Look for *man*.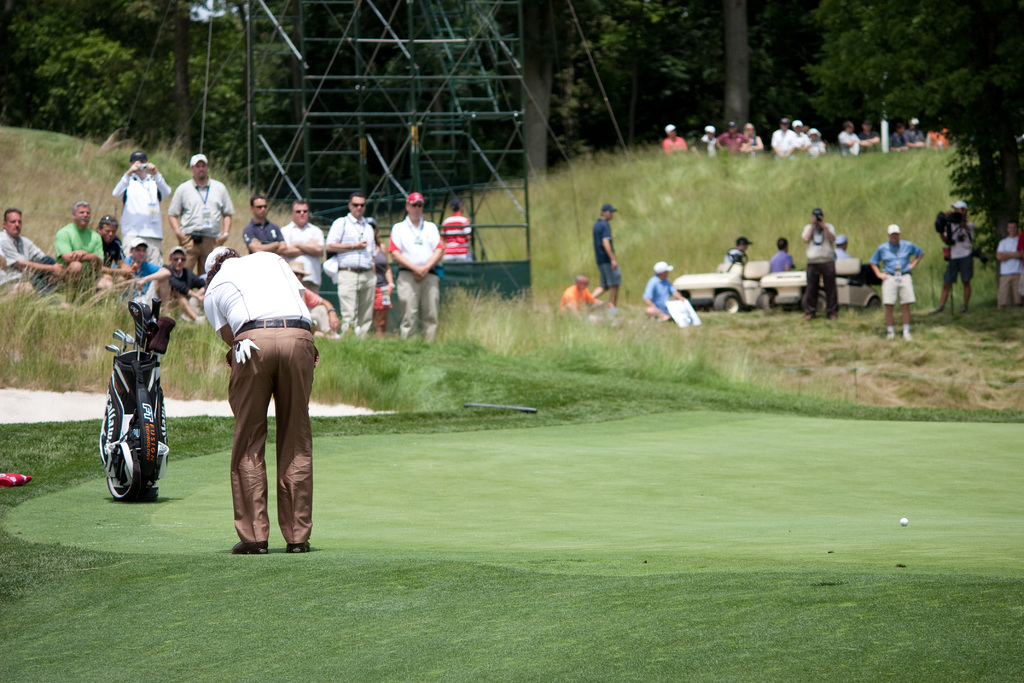
Found: bbox=[436, 199, 472, 260].
